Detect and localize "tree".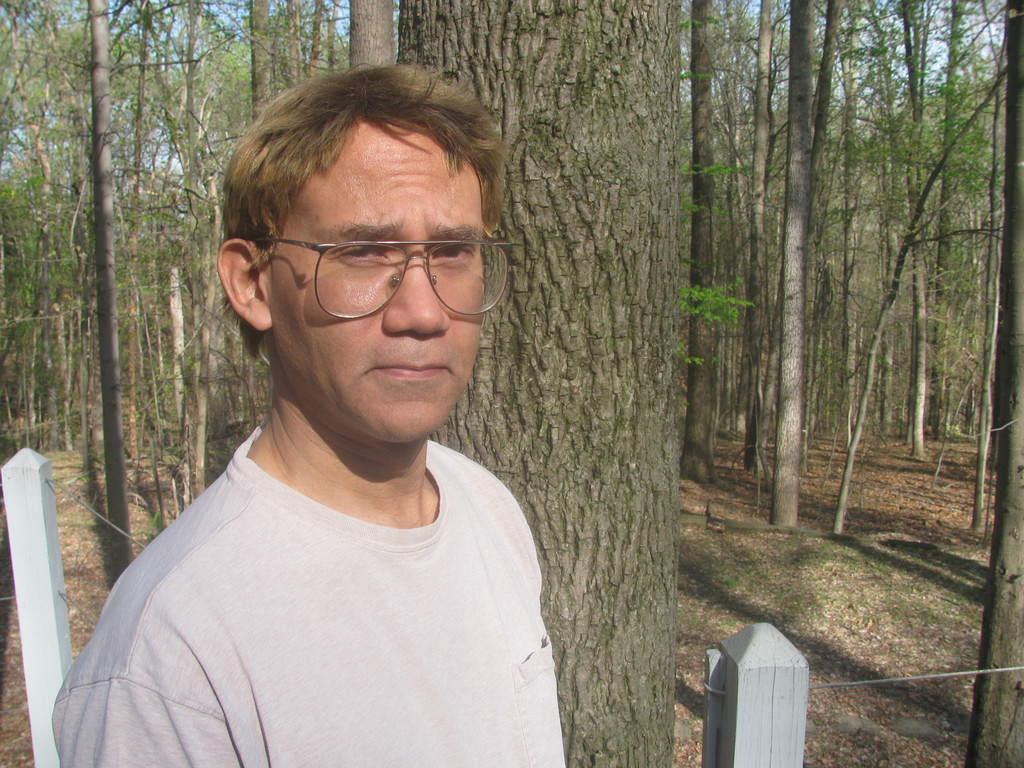
Localized at crop(848, 0, 988, 536).
